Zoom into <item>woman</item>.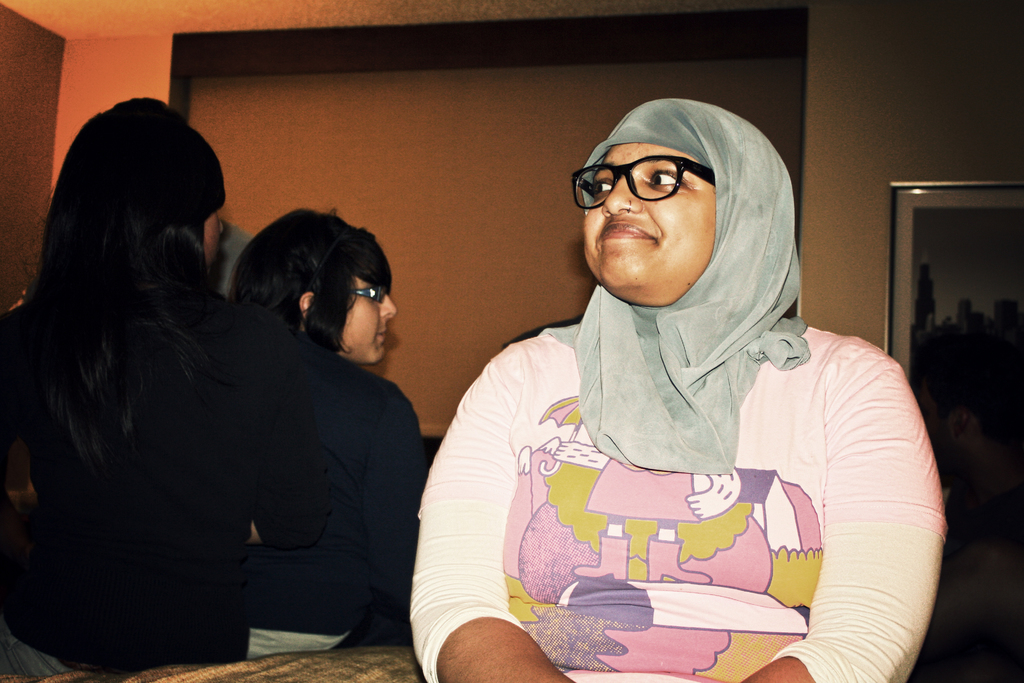
Zoom target: locate(222, 200, 424, 662).
